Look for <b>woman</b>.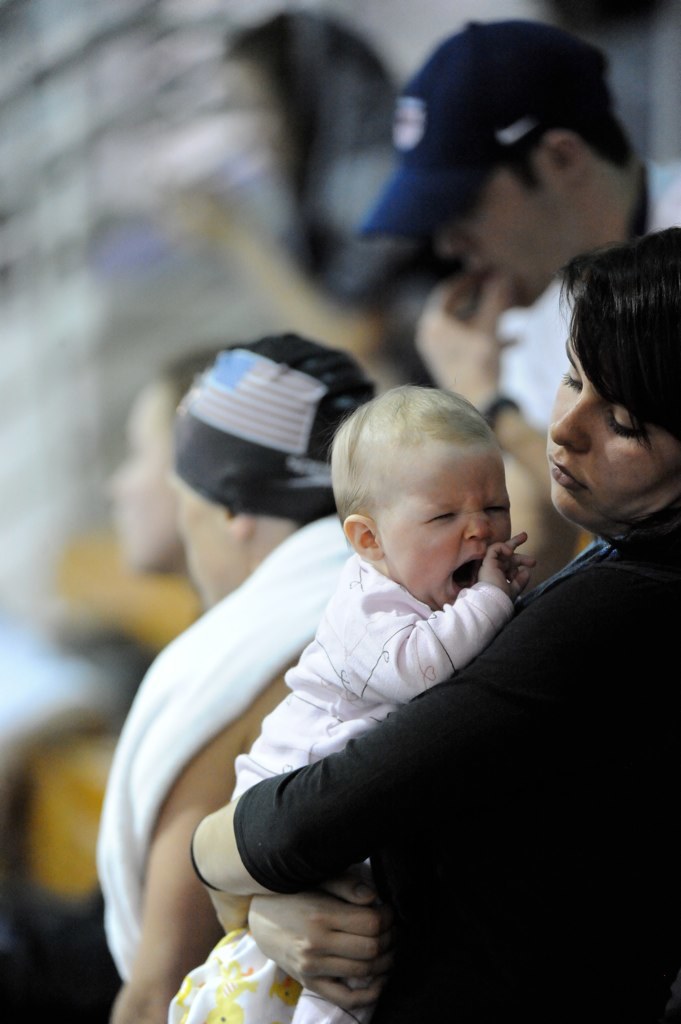
Found: locate(189, 228, 680, 1023).
